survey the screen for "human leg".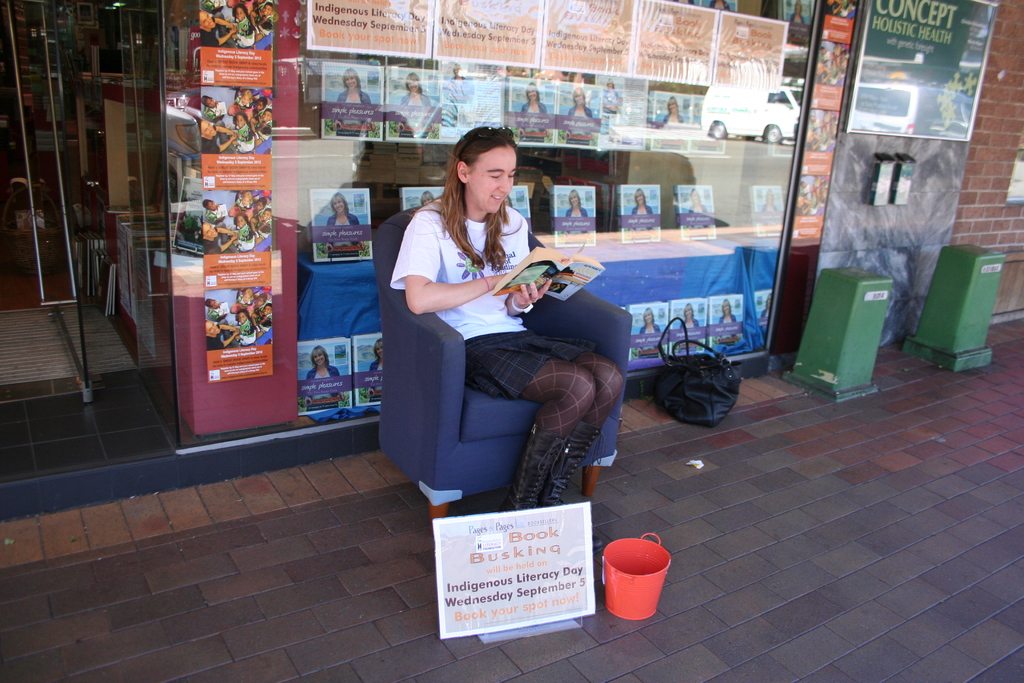
Survey found: {"x1": 540, "y1": 332, "x2": 619, "y2": 509}.
